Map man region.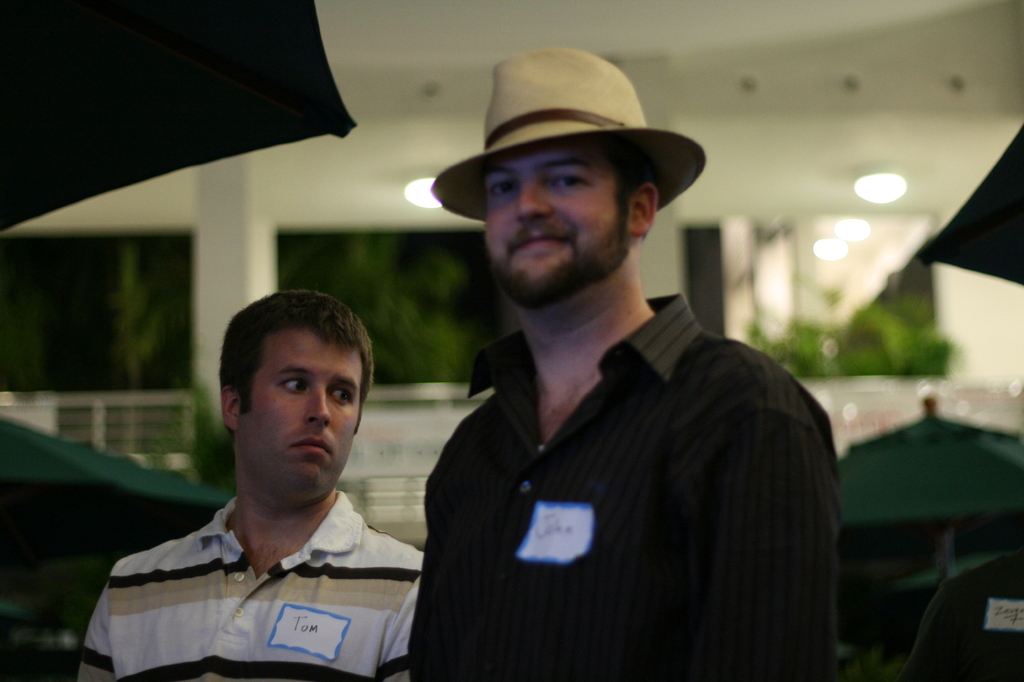
Mapped to [79,298,446,678].
